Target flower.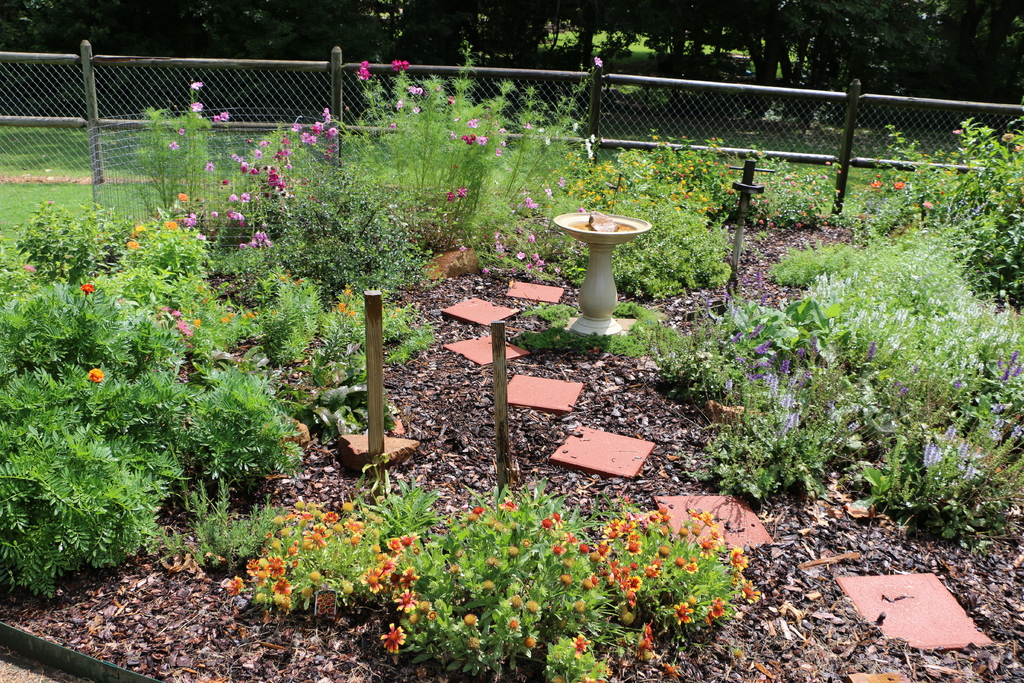
Target region: (380,621,403,655).
